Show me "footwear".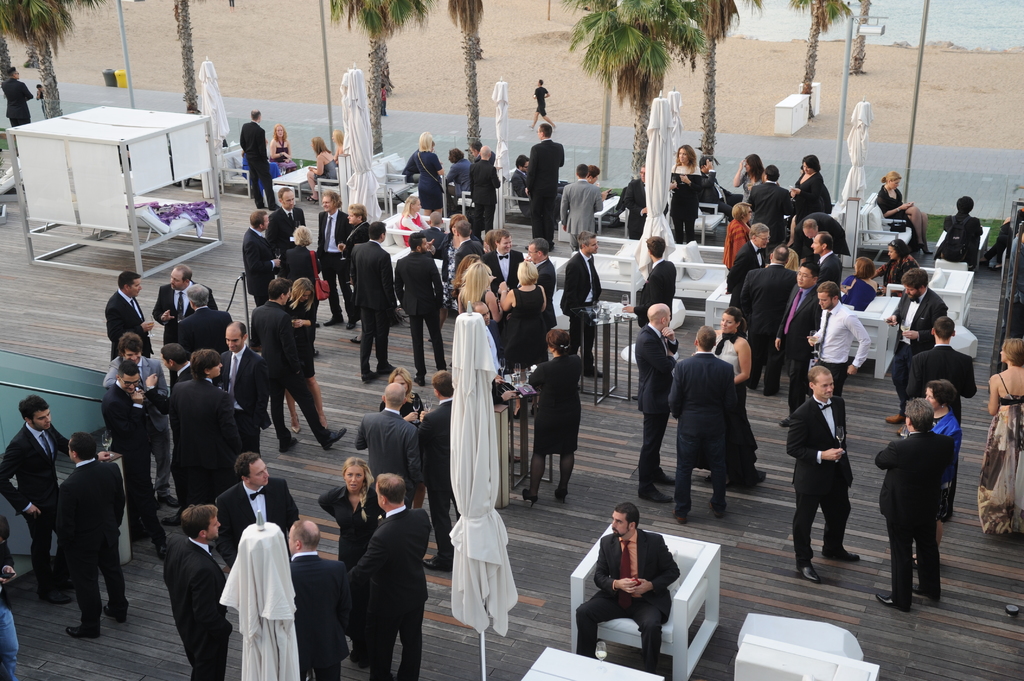
"footwear" is here: l=885, t=412, r=902, b=424.
